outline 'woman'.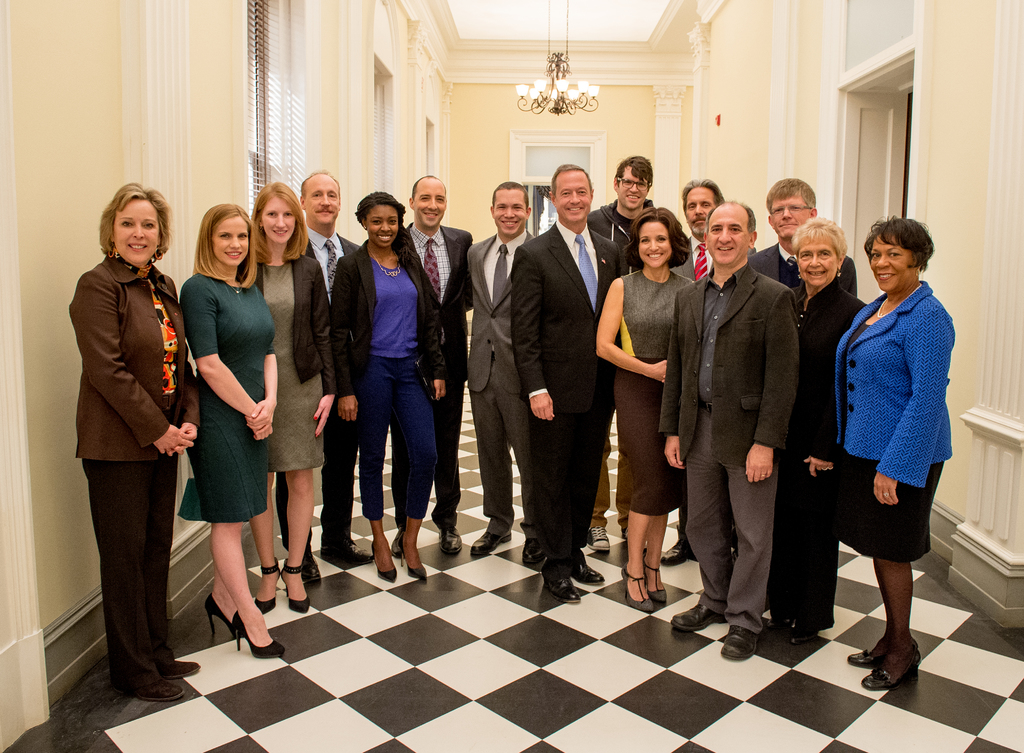
Outline: l=177, t=193, r=291, b=659.
